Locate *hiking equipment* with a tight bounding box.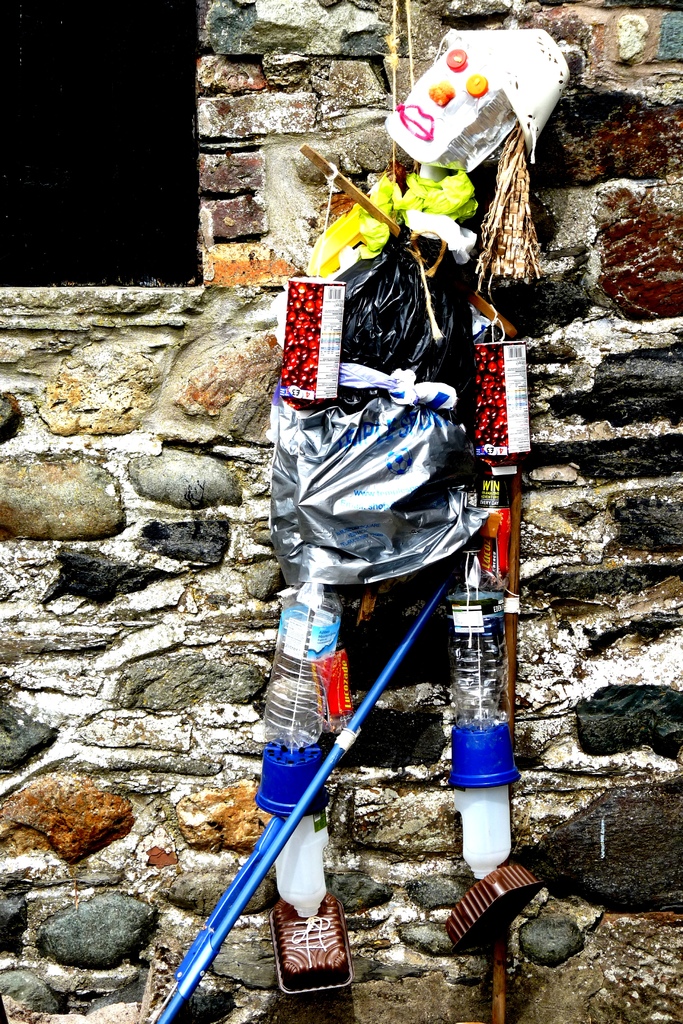
Rect(152, 579, 452, 1023).
